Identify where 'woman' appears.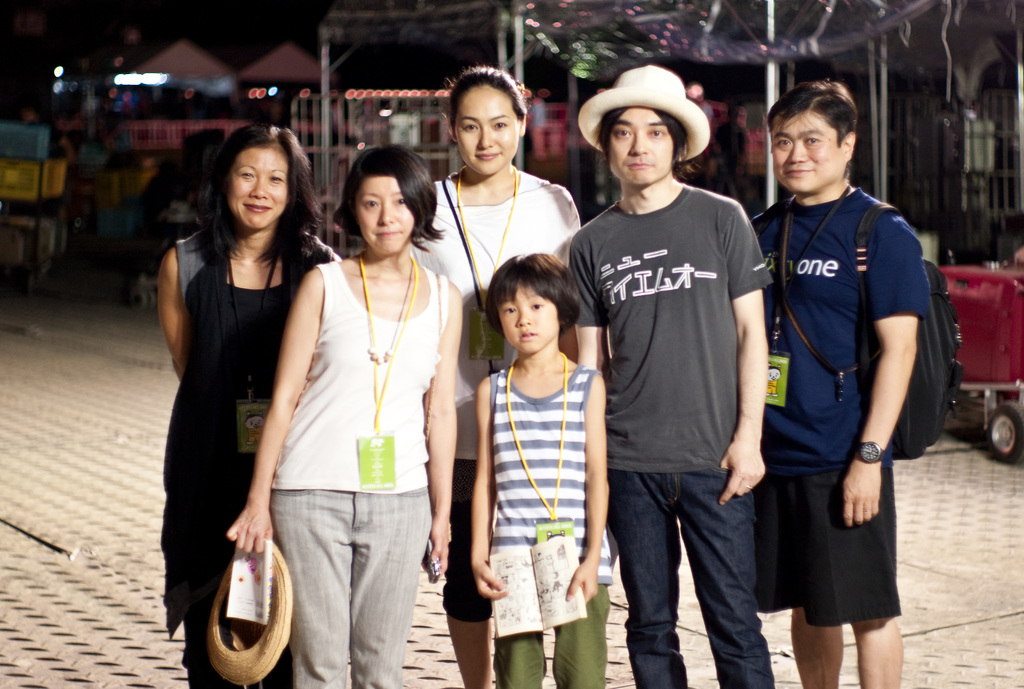
Appears at <bbox>148, 106, 311, 676</bbox>.
